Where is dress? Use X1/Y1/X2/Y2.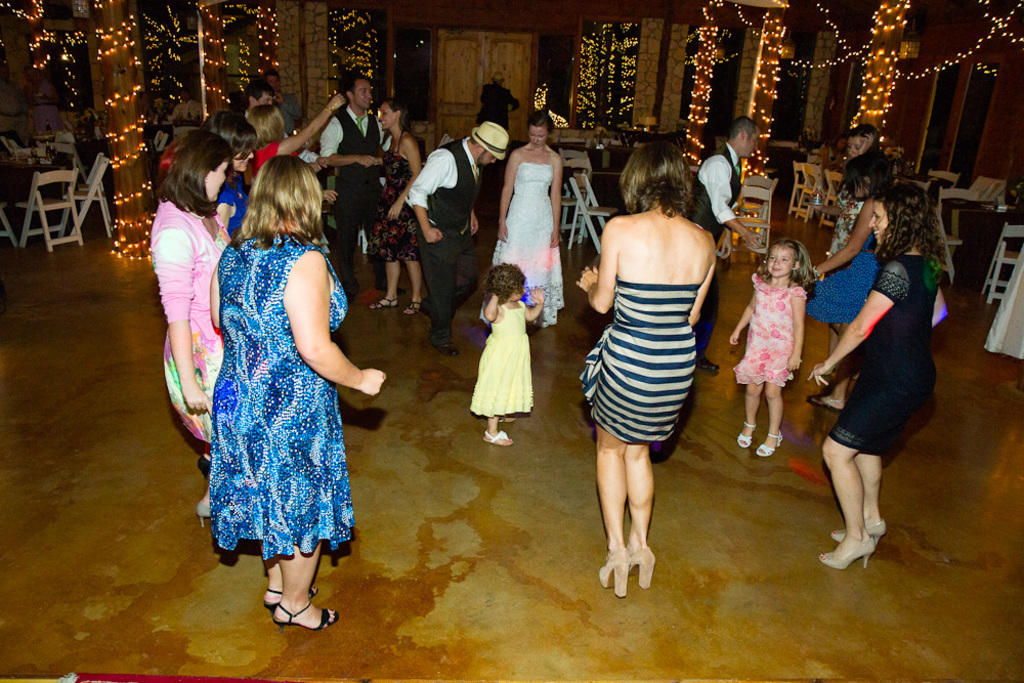
382/134/420/260.
